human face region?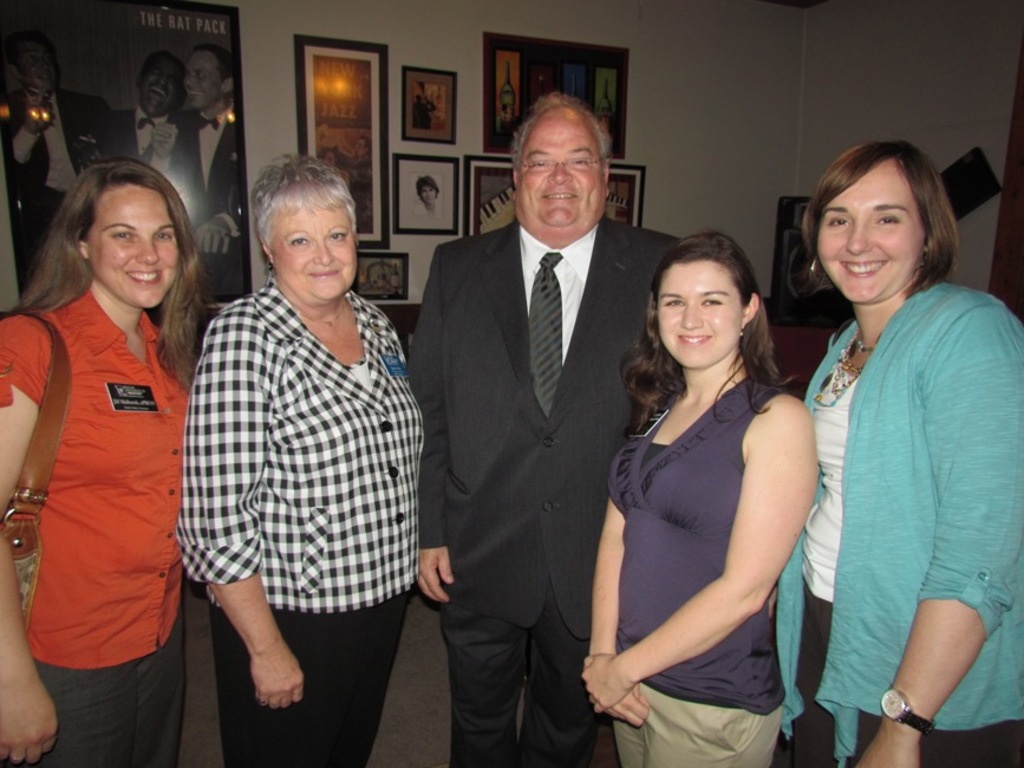
left=141, top=58, right=184, bottom=119
